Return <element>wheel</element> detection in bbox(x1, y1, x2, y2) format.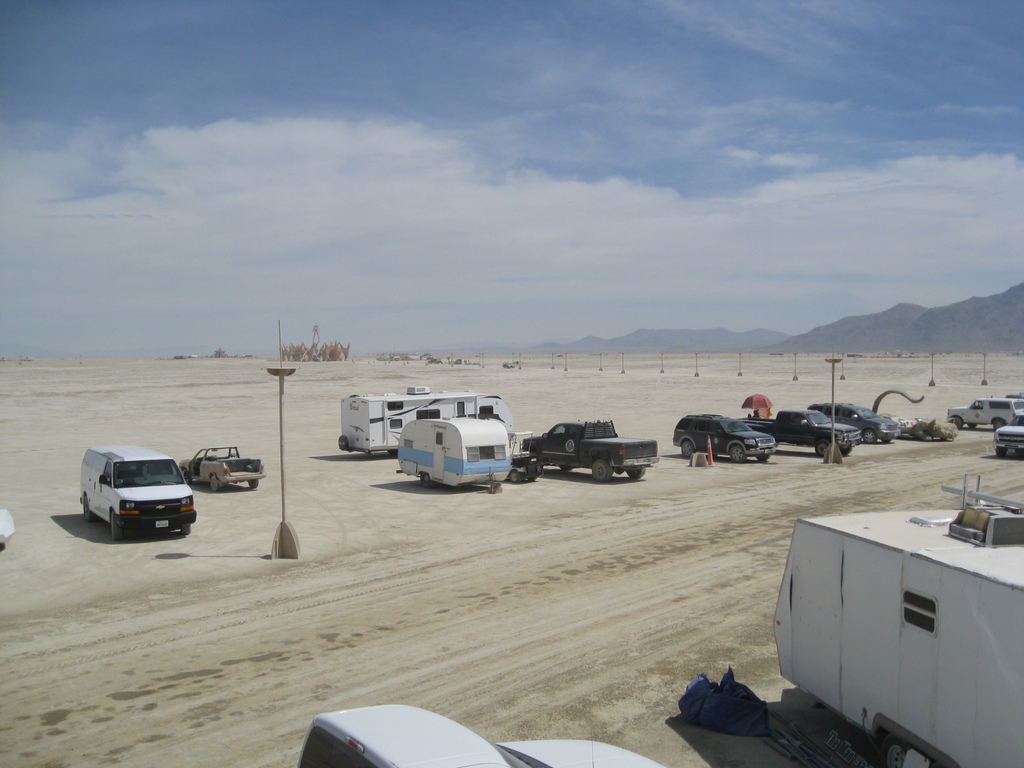
bbox(209, 474, 220, 492).
